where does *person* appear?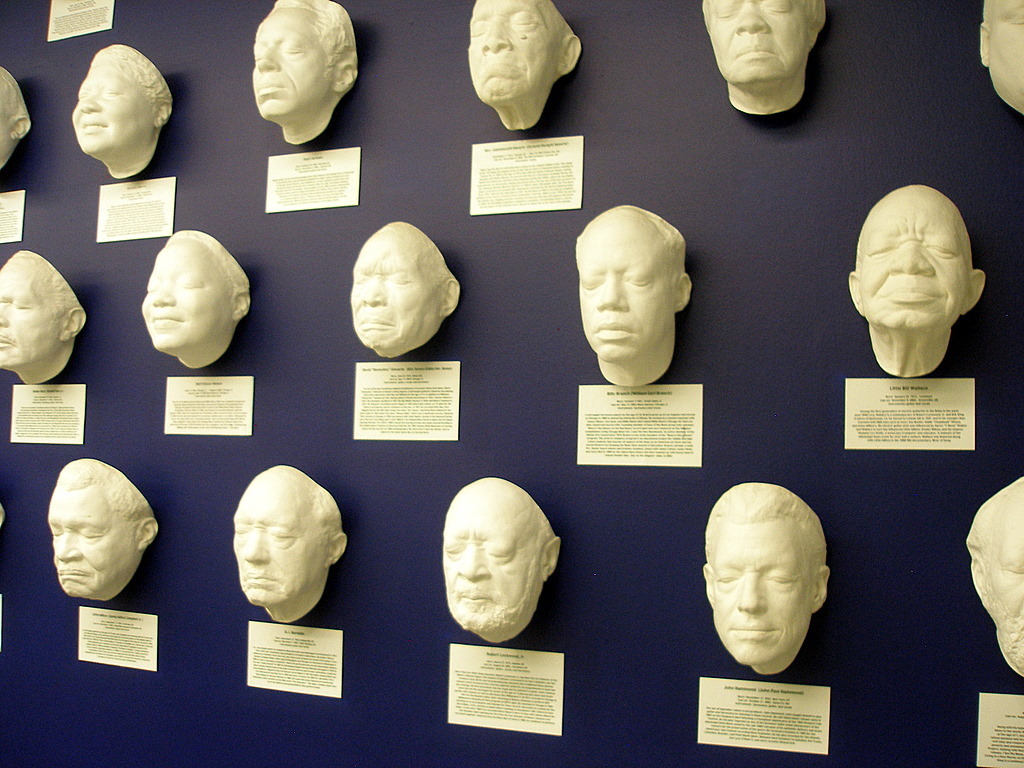
Appears at [left=701, top=0, right=825, bottom=112].
